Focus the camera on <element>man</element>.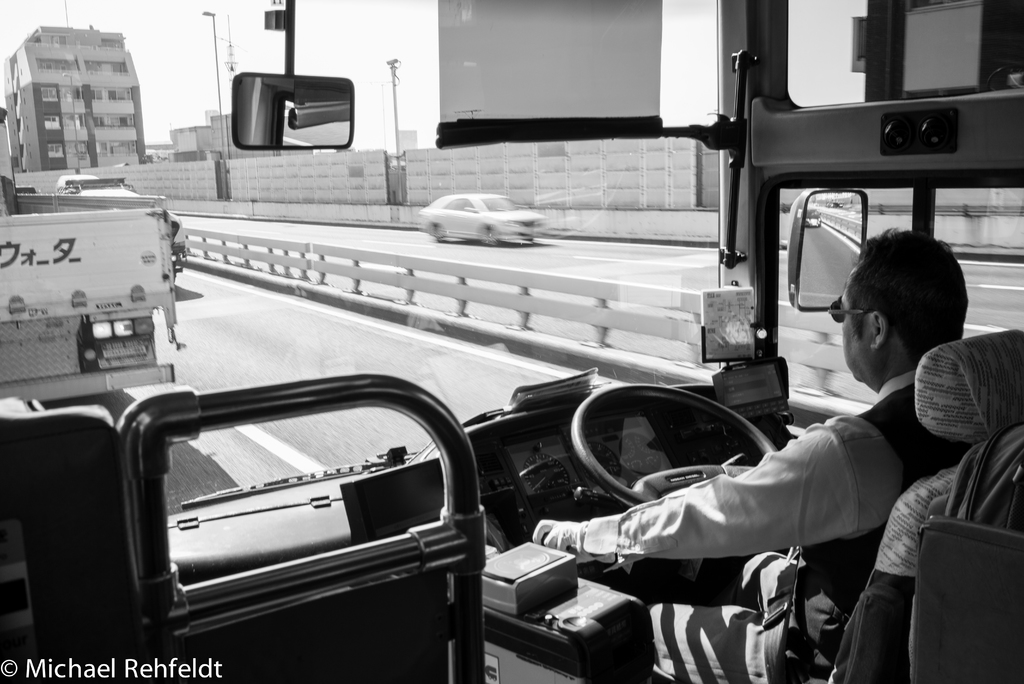
Focus region: locate(532, 229, 967, 683).
